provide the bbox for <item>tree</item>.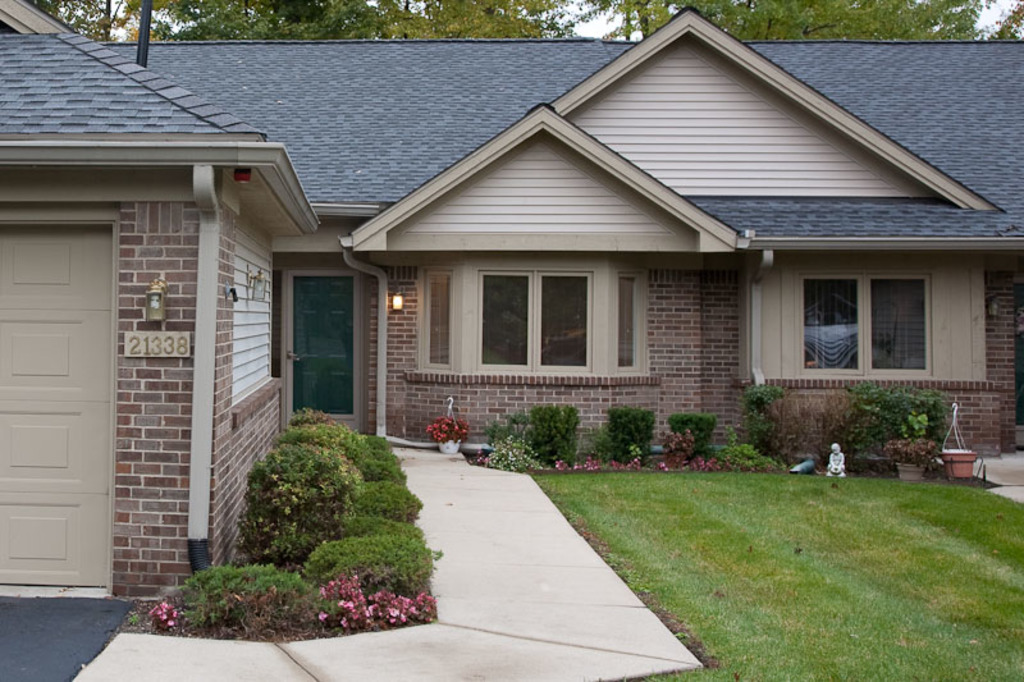
BBox(141, 385, 417, 645).
